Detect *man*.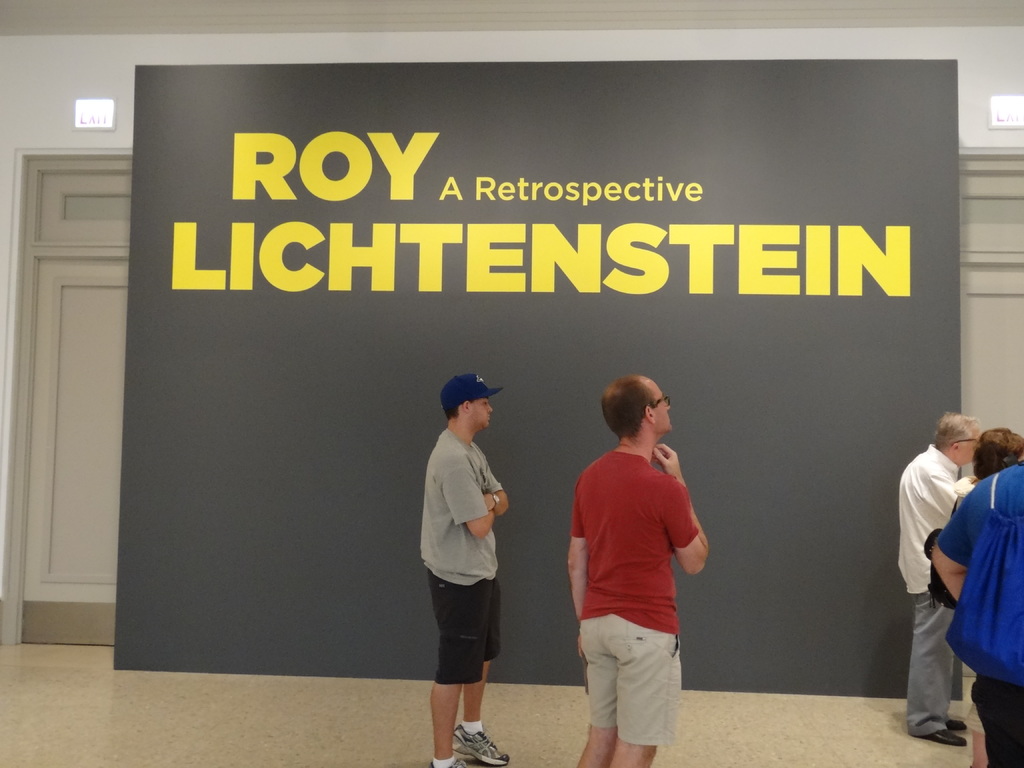
Detected at [564,369,705,767].
